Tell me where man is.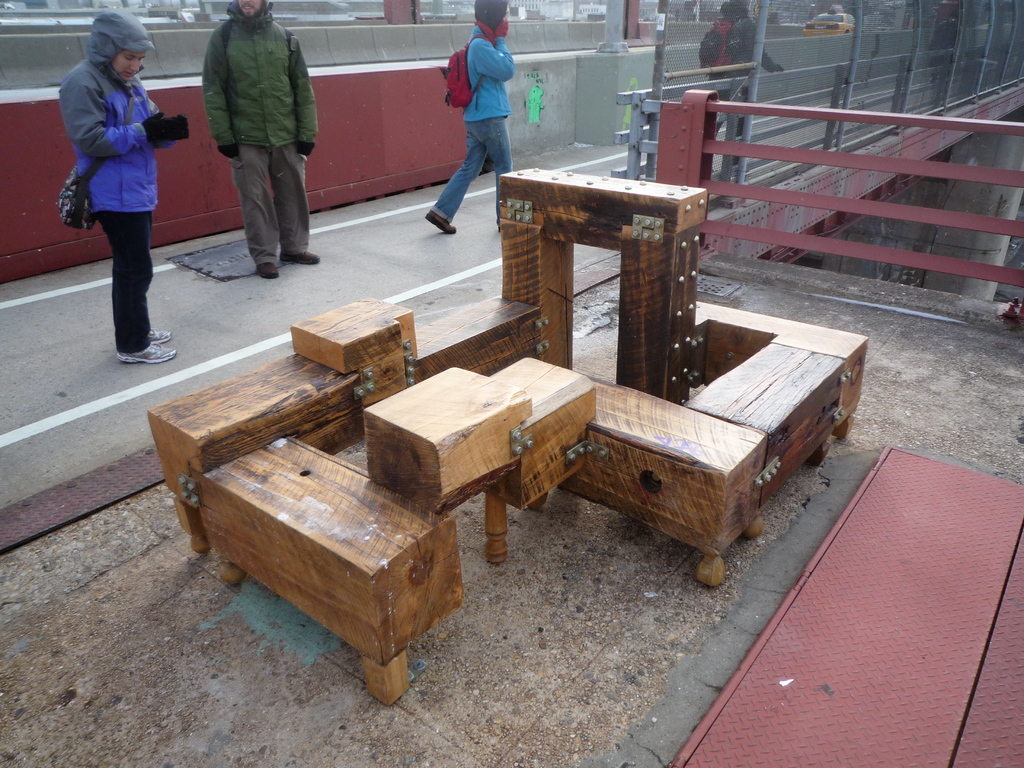
man is at crop(54, 12, 188, 363).
